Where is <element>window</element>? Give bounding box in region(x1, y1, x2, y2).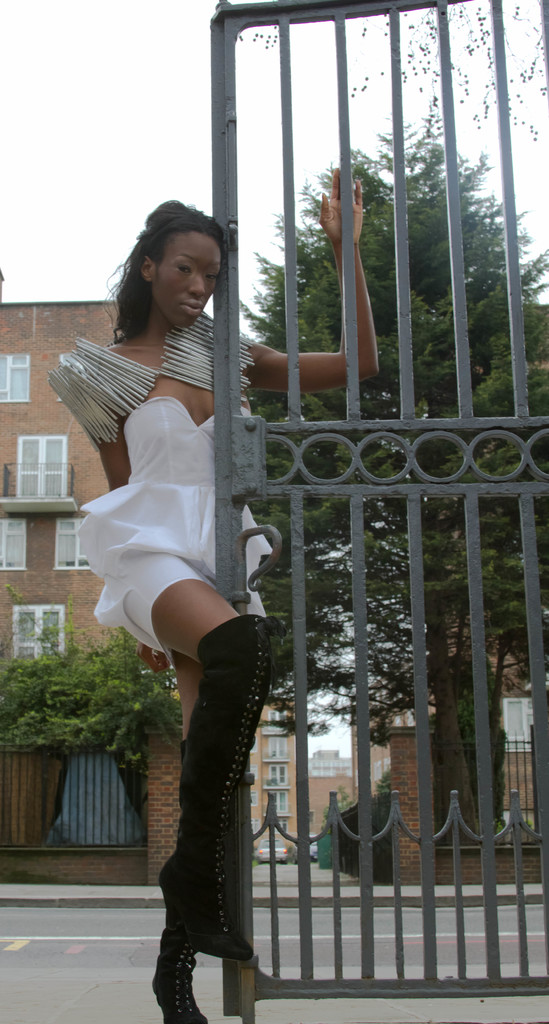
region(53, 518, 90, 568).
